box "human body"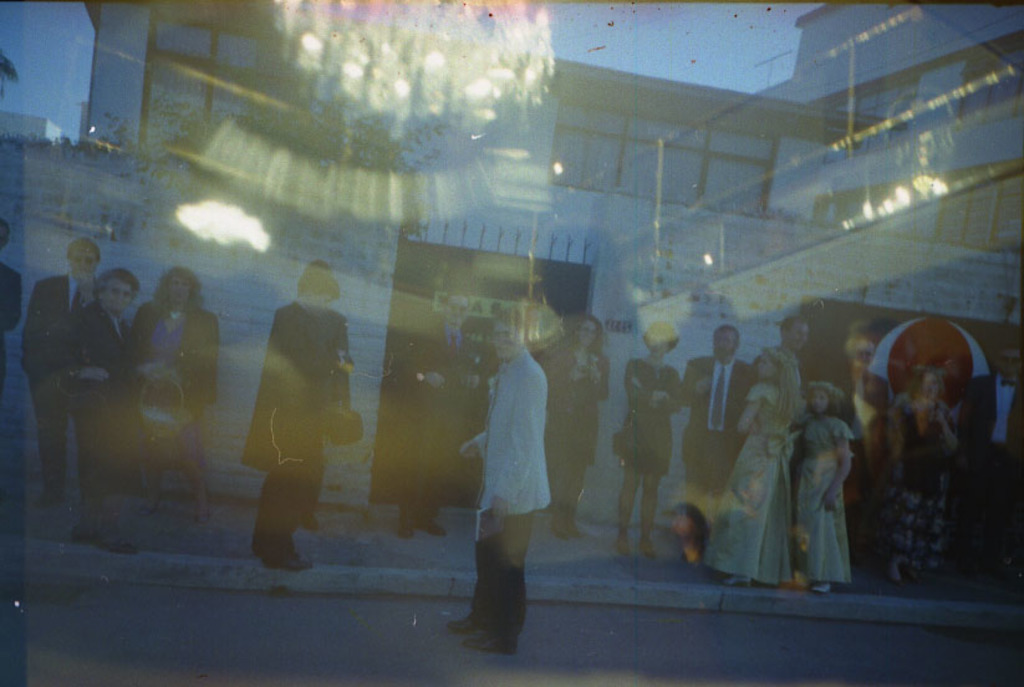
x1=447, y1=315, x2=551, y2=646
